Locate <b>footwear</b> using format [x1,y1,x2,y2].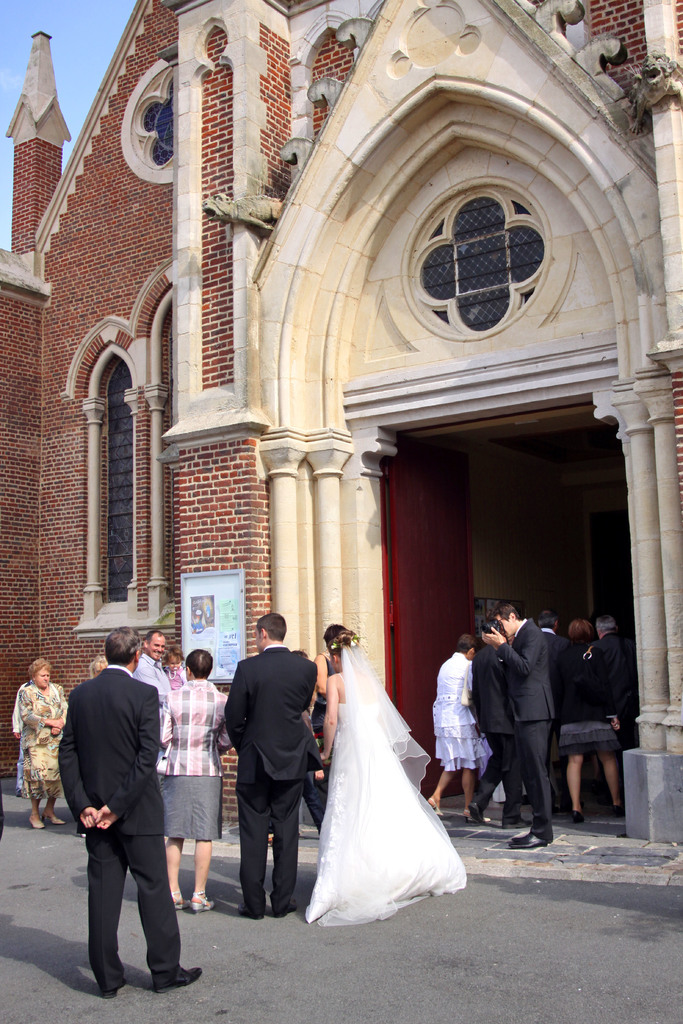
[515,831,545,851].
